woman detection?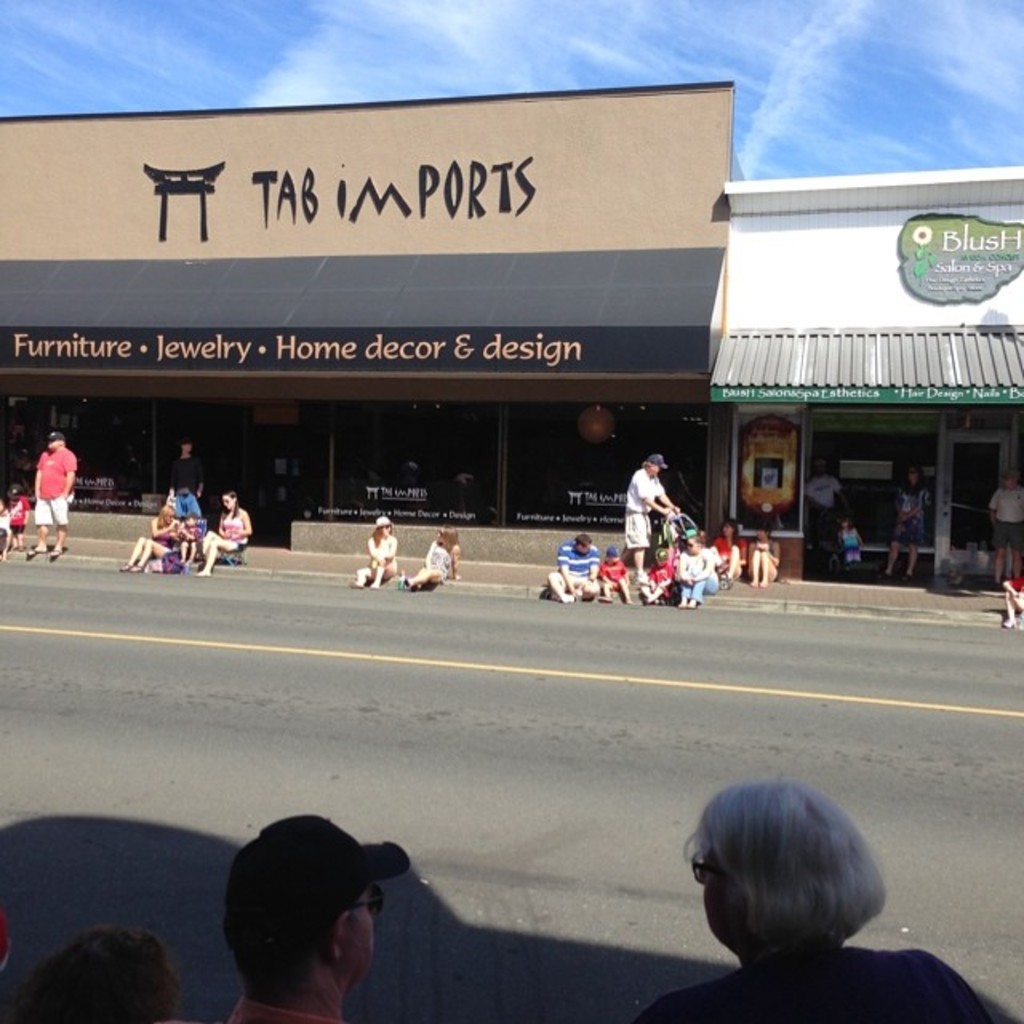
(885, 464, 930, 578)
